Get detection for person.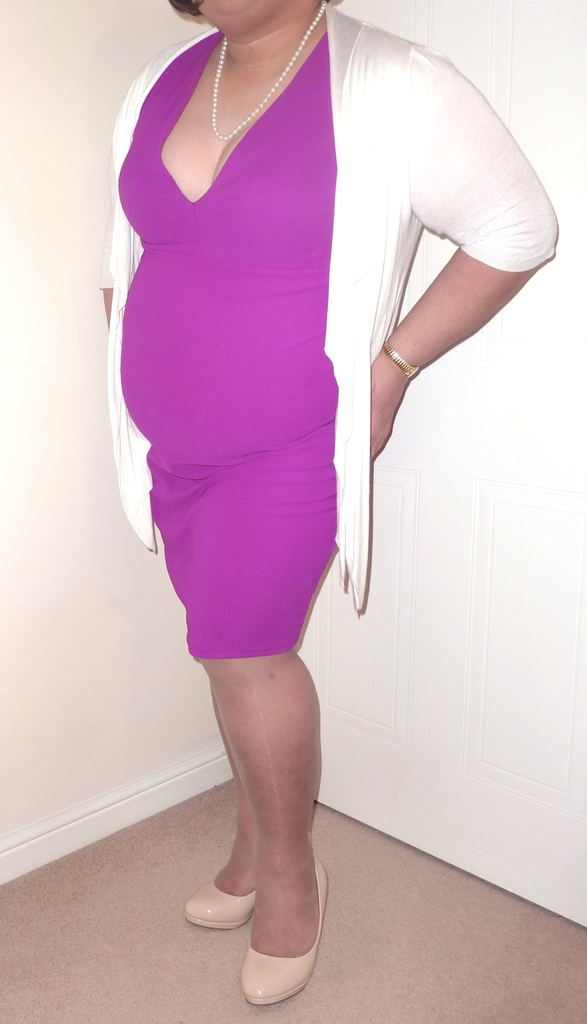
Detection: 81,0,474,968.
